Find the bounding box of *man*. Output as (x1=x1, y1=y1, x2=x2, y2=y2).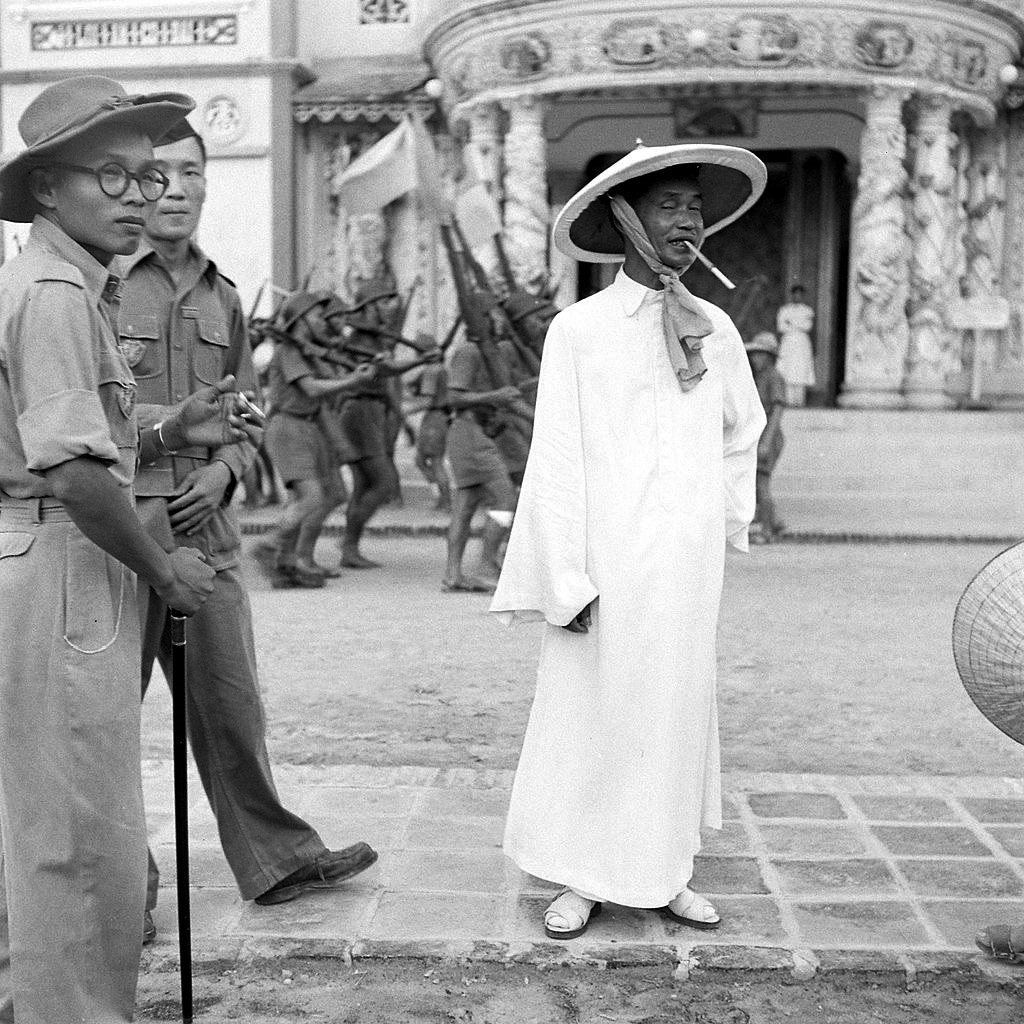
(x1=735, y1=323, x2=788, y2=547).
